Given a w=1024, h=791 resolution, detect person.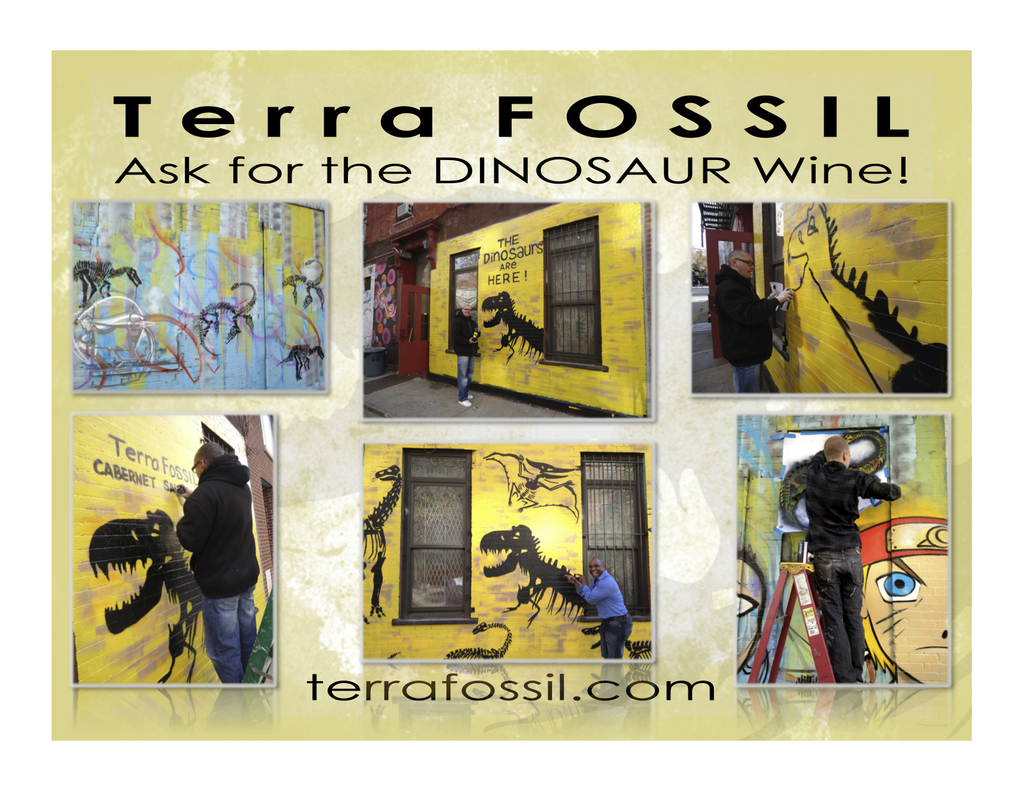
locate(576, 560, 637, 701).
